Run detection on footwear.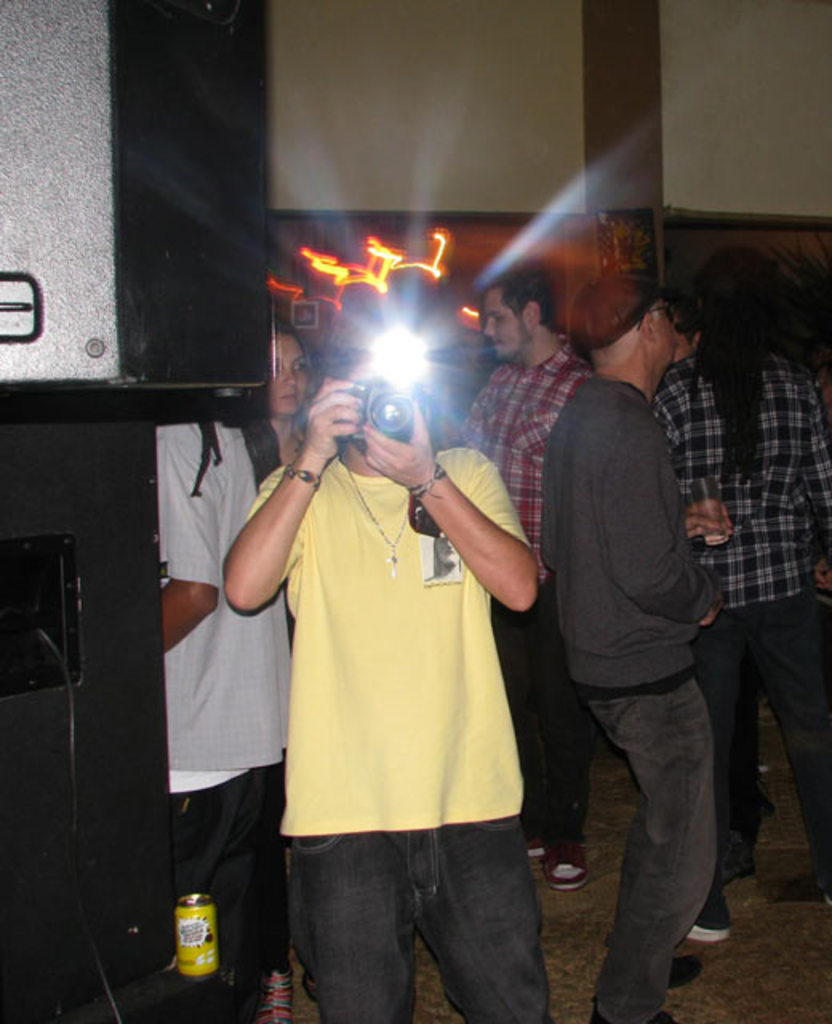
Result: 523,827,587,883.
